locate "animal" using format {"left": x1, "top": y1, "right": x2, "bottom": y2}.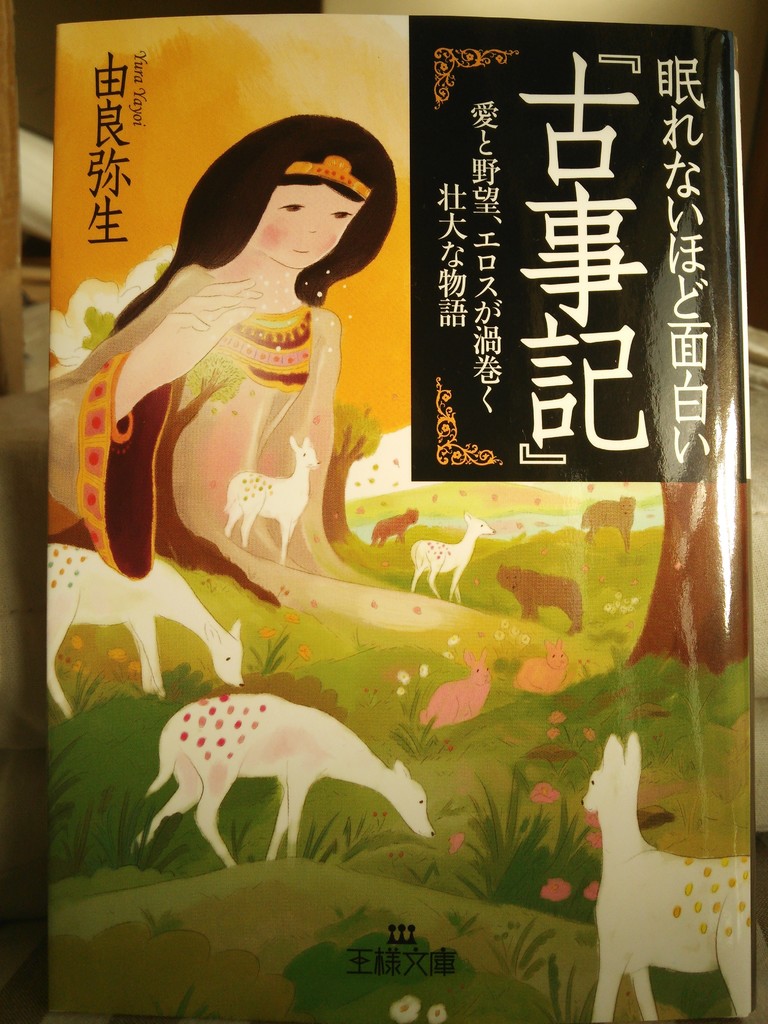
{"left": 141, "top": 689, "right": 435, "bottom": 872}.
